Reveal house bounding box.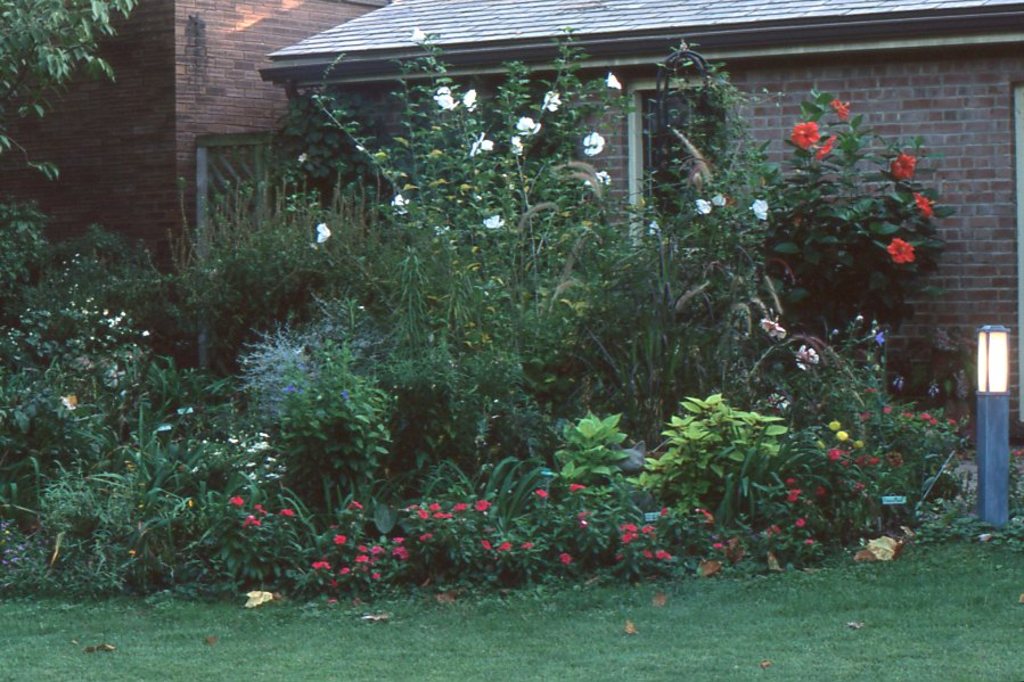
Revealed: rect(58, 0, 1017, 550).
